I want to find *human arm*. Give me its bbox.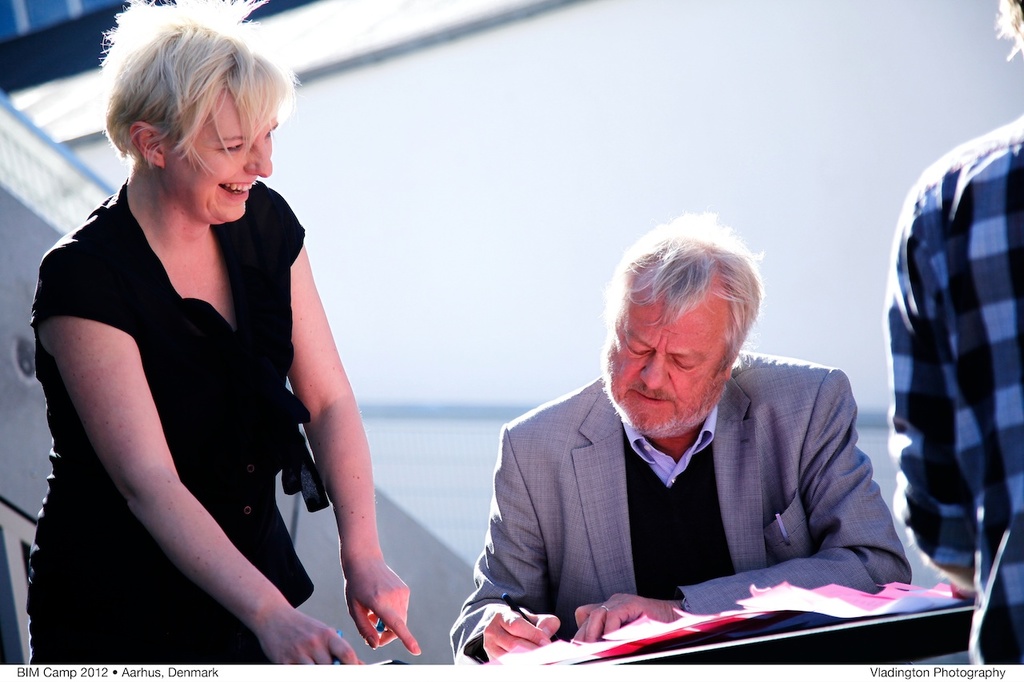
442,424,558,662.
